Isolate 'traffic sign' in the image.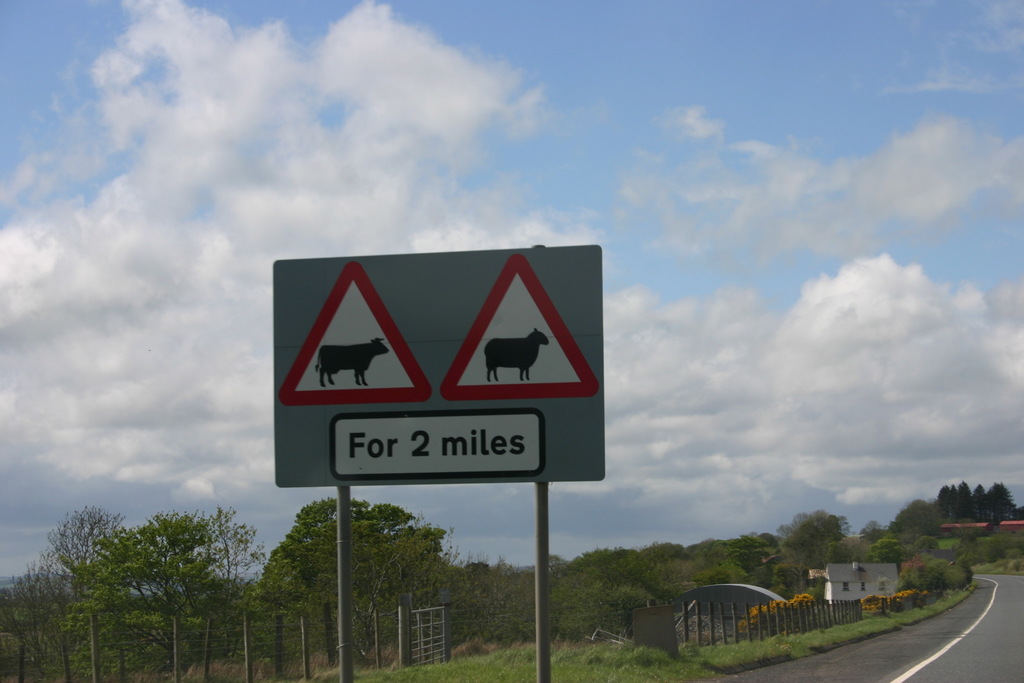
Isolated region: BBox(325, 411, 543, 483).
